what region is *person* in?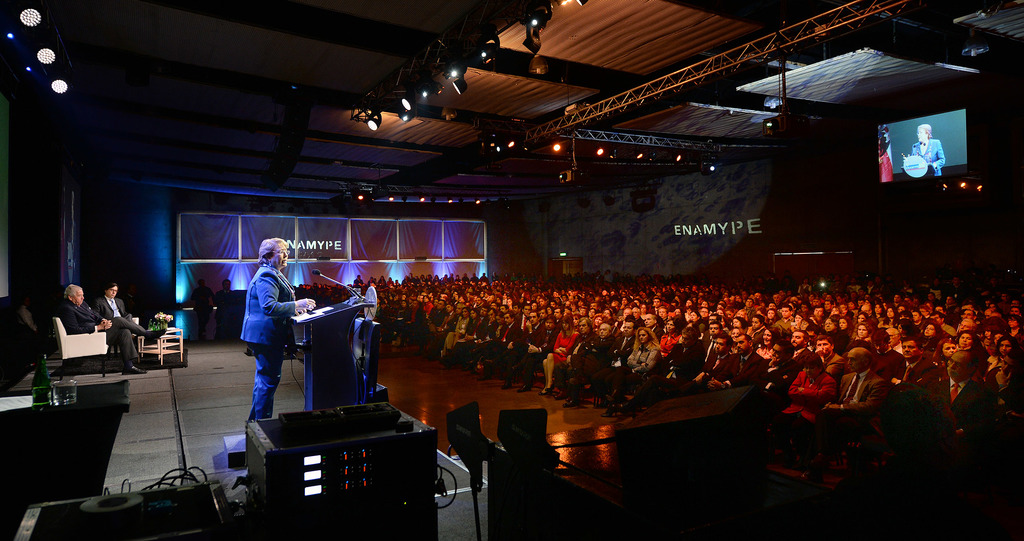
box(95, 282, 133, 322).
